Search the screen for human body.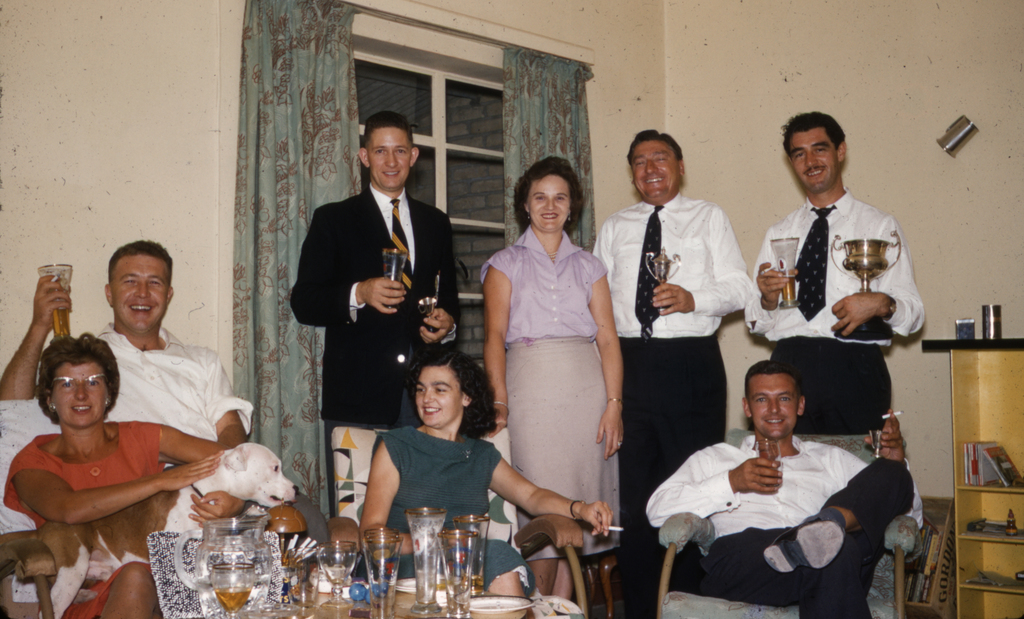
Found at BBox(645, 406, 929, 618).
